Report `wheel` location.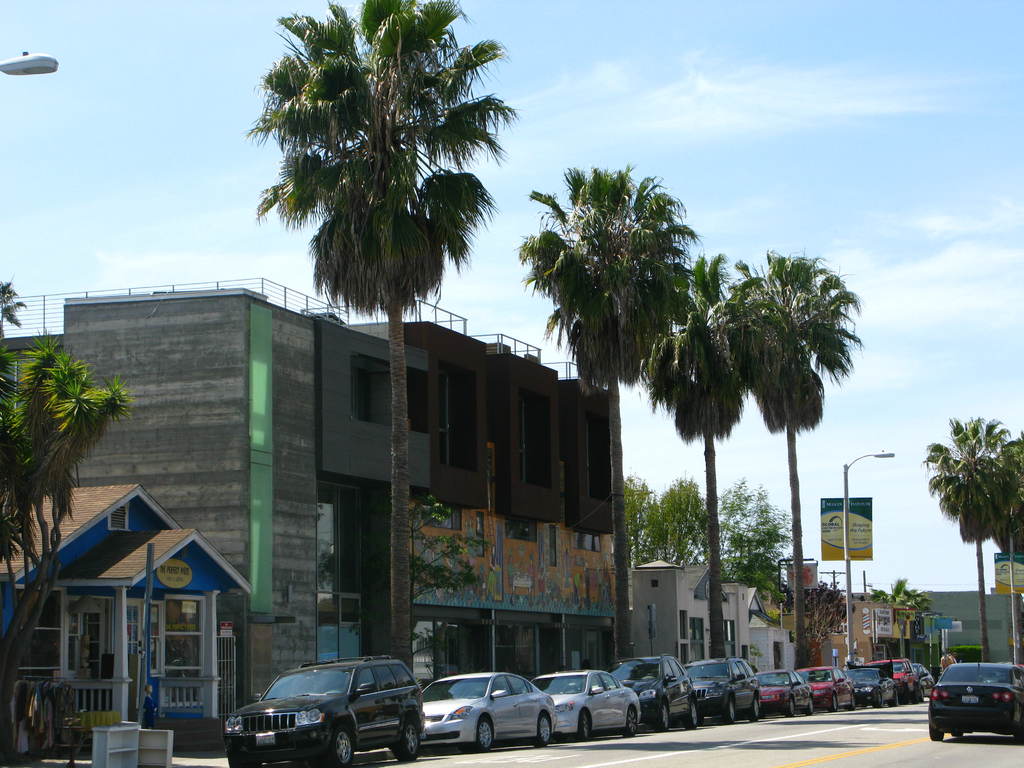
Report: box=[954, 732, 964, 740].
